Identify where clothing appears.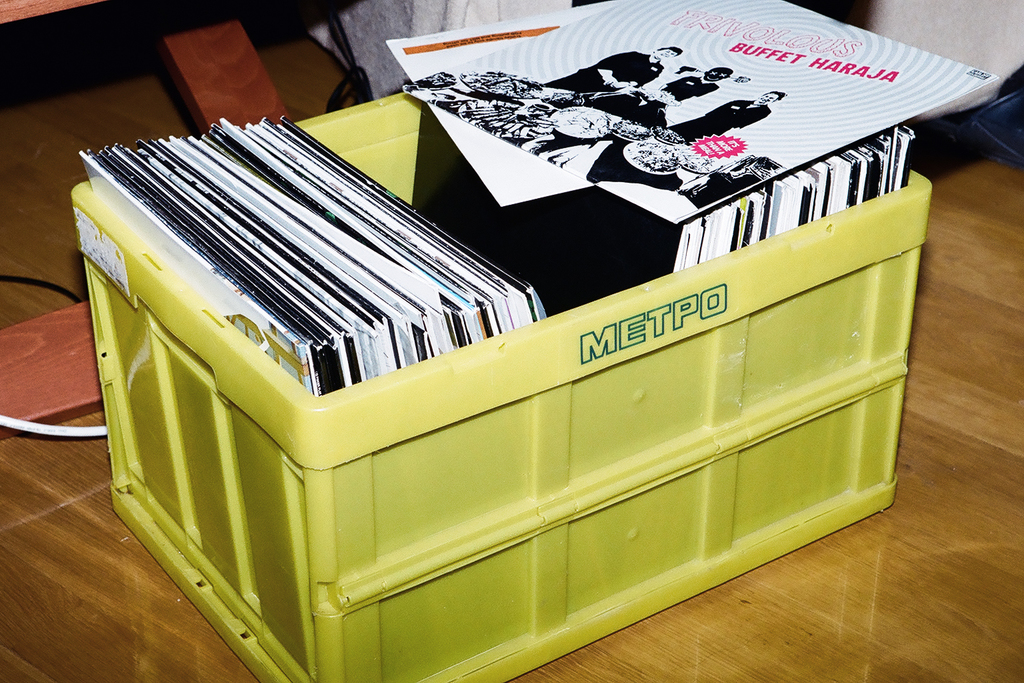
Appears at crop(667, 98, 772, 145).
